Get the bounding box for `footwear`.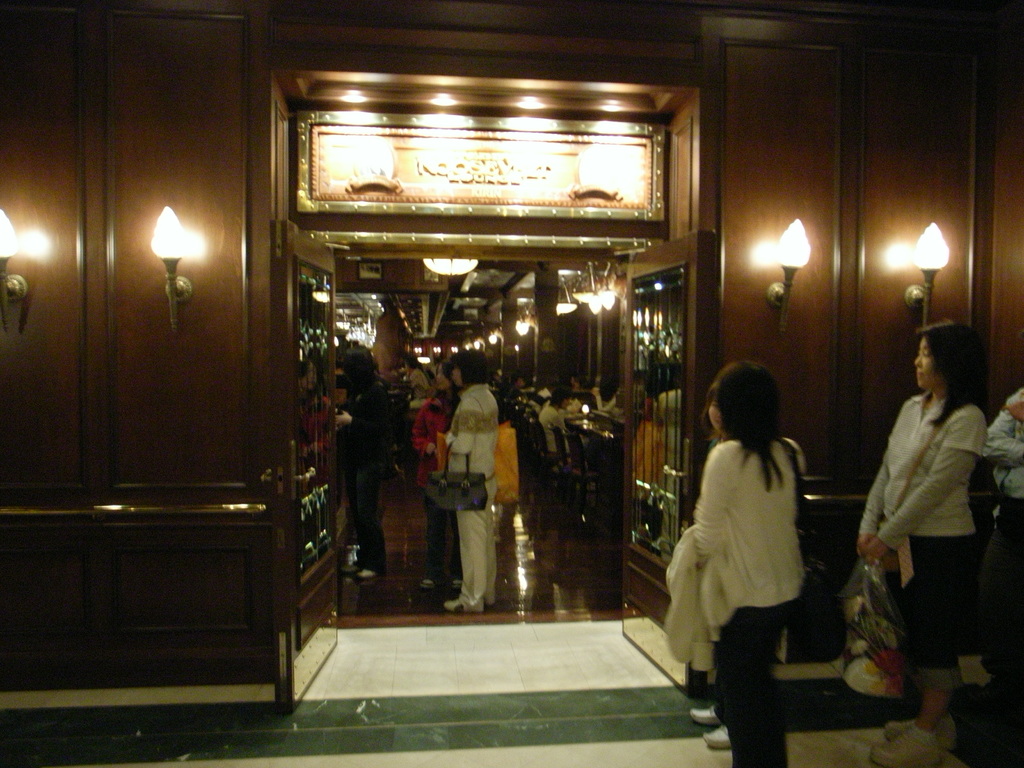
bbox=[689, 703, 718, 728].
